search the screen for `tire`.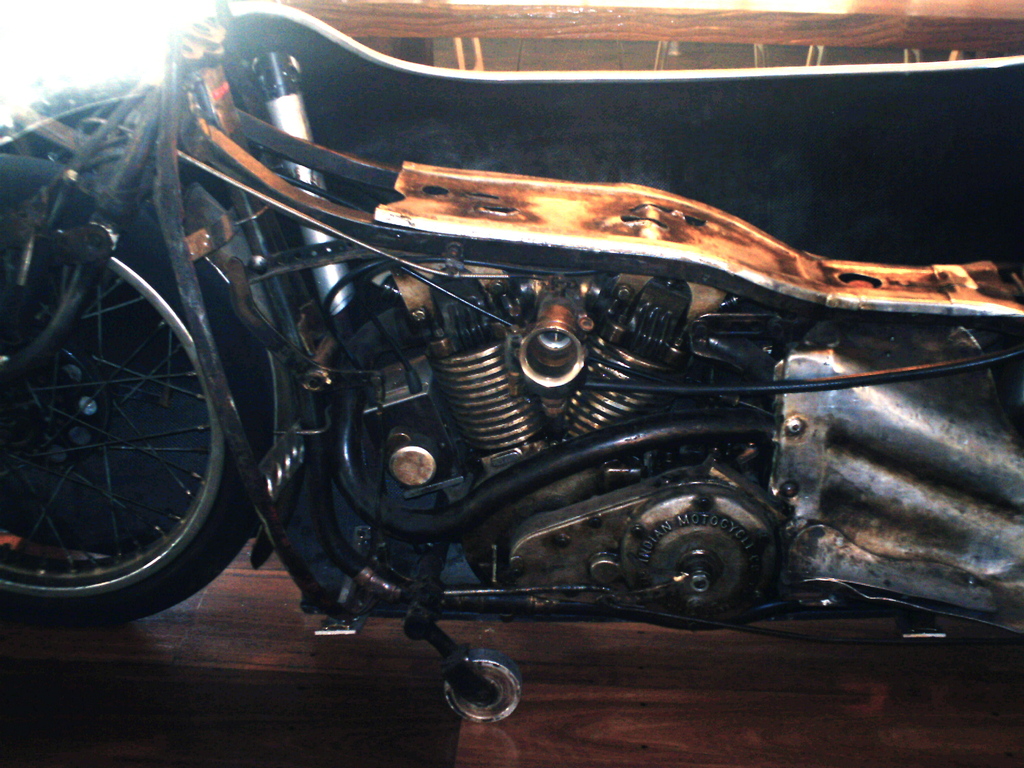
Found at [8,237,235,608].
